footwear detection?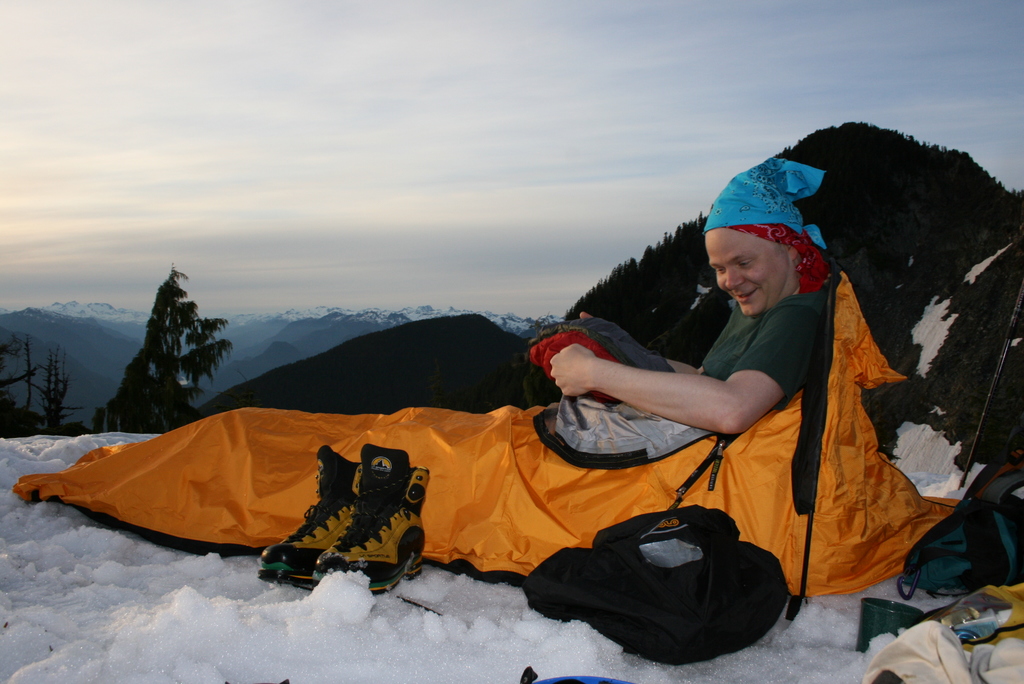
left=252, top=441, right=366, bottom=587
